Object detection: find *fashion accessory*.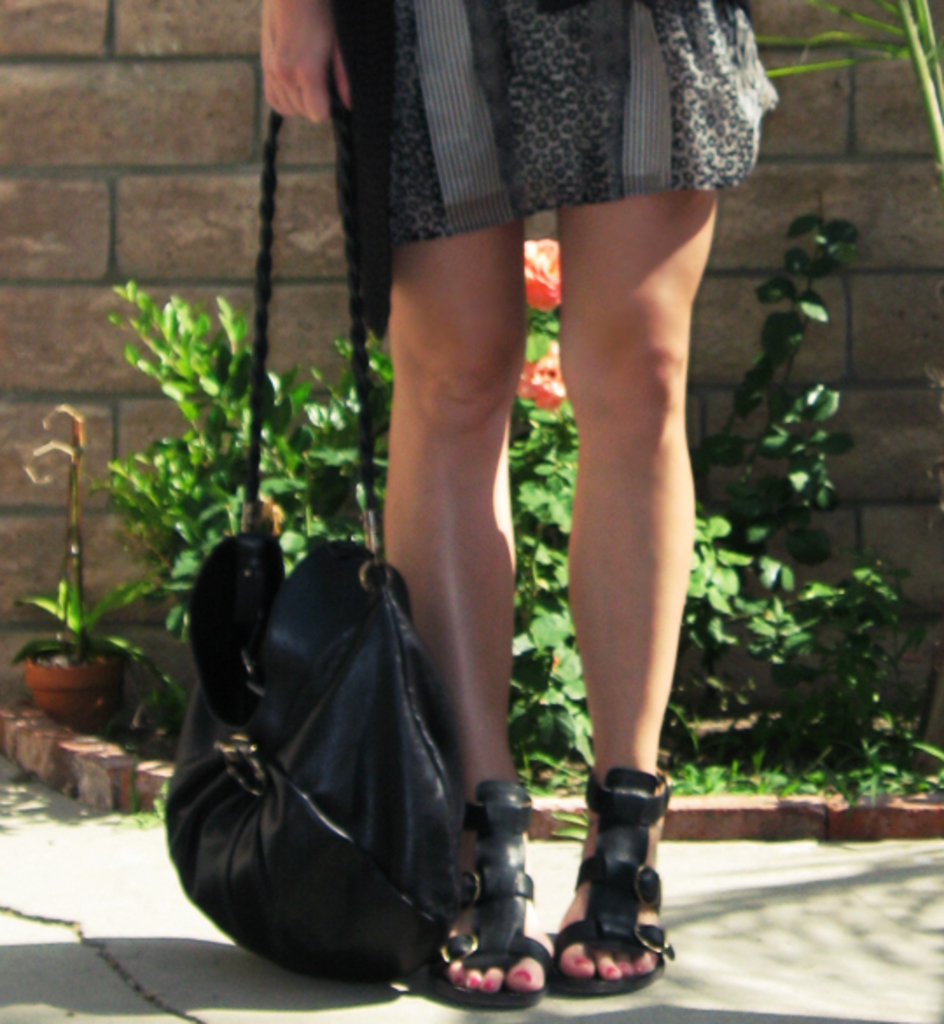
BBox(556, 765, 673, 986).
